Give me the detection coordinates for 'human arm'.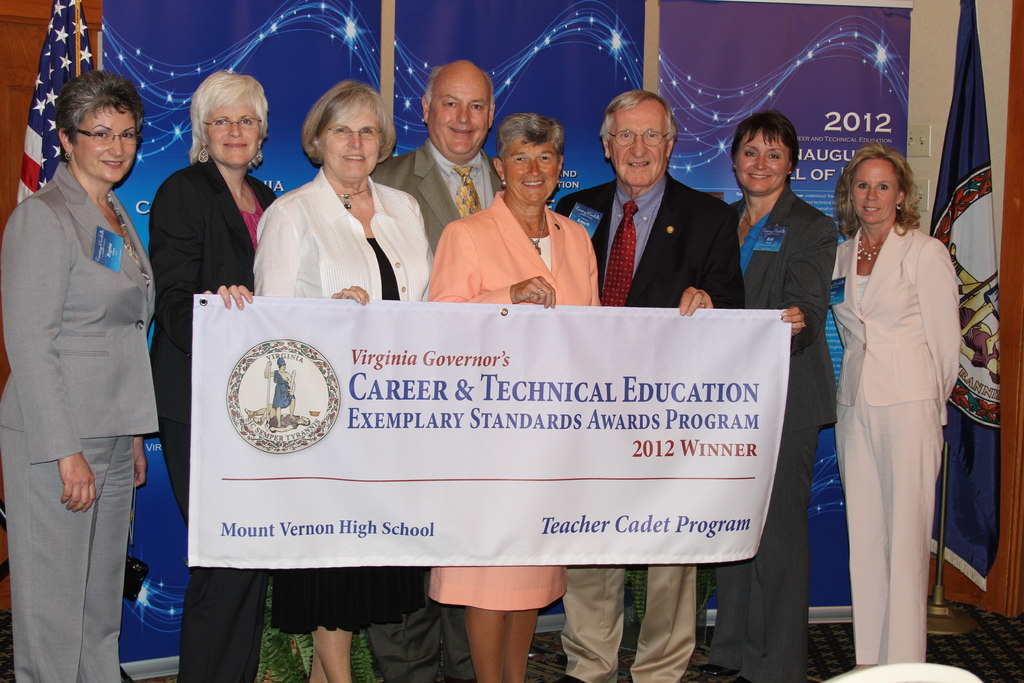
x1=129, y1=431, x2=149, y2=488.
